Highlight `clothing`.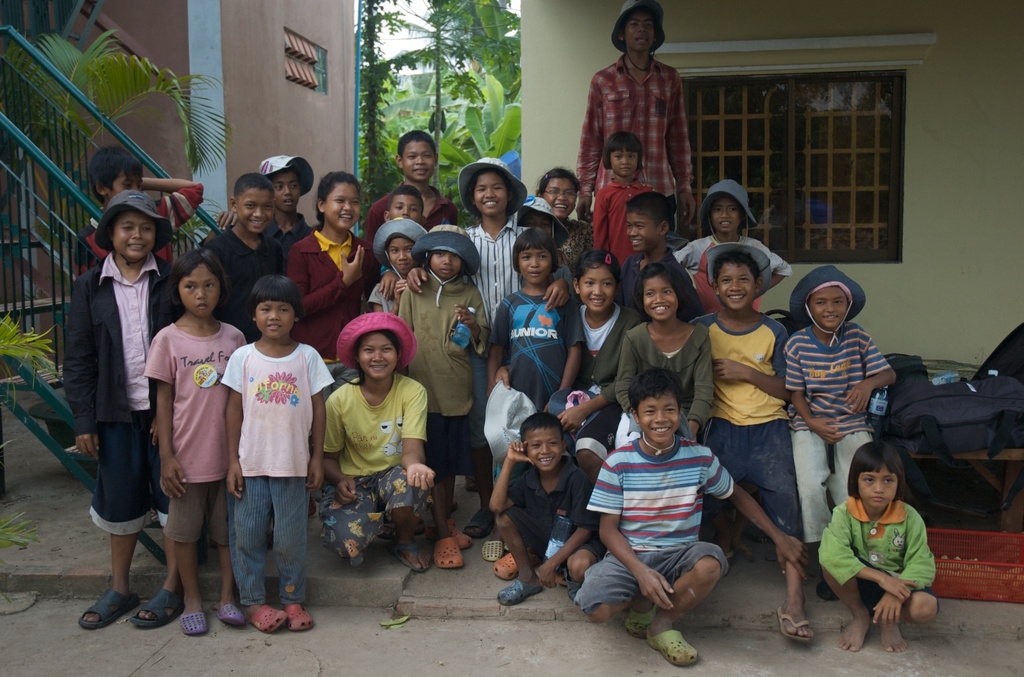
Highlighted region: 287, 224, 370, 365.
